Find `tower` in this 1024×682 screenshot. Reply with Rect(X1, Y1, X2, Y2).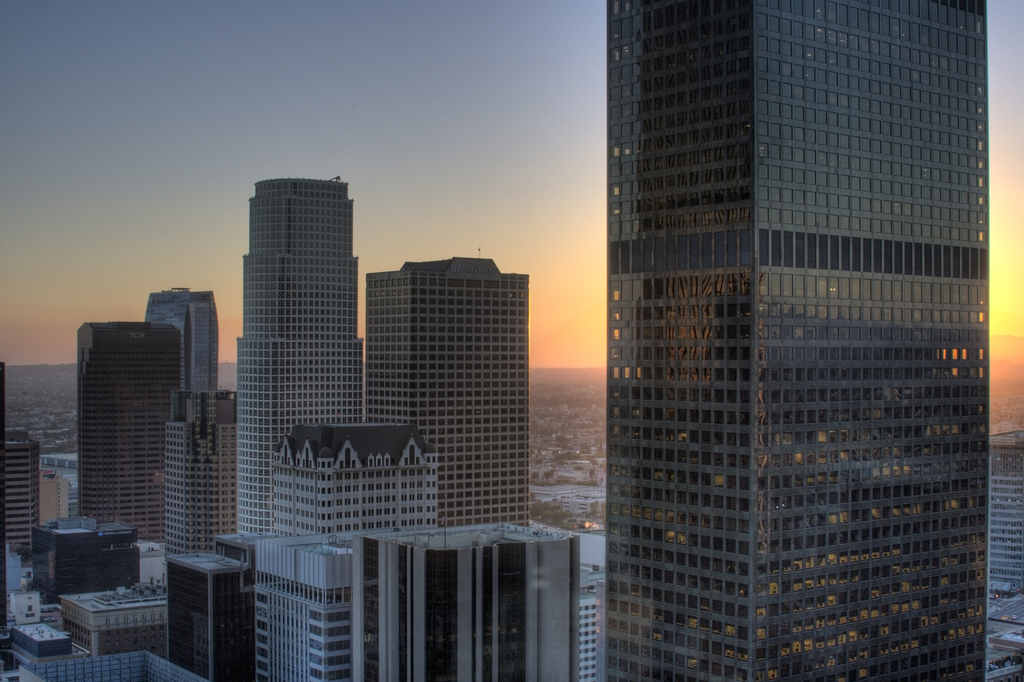
Rect(4, 429, 43, 551).
